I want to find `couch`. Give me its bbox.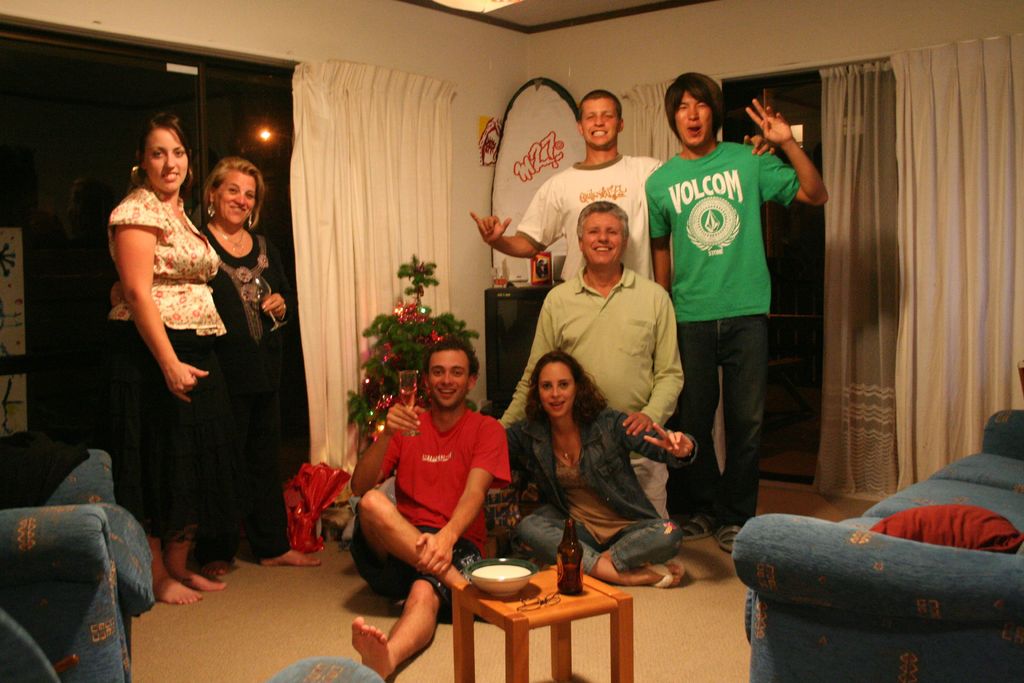
739, 429, 1023, 663.
